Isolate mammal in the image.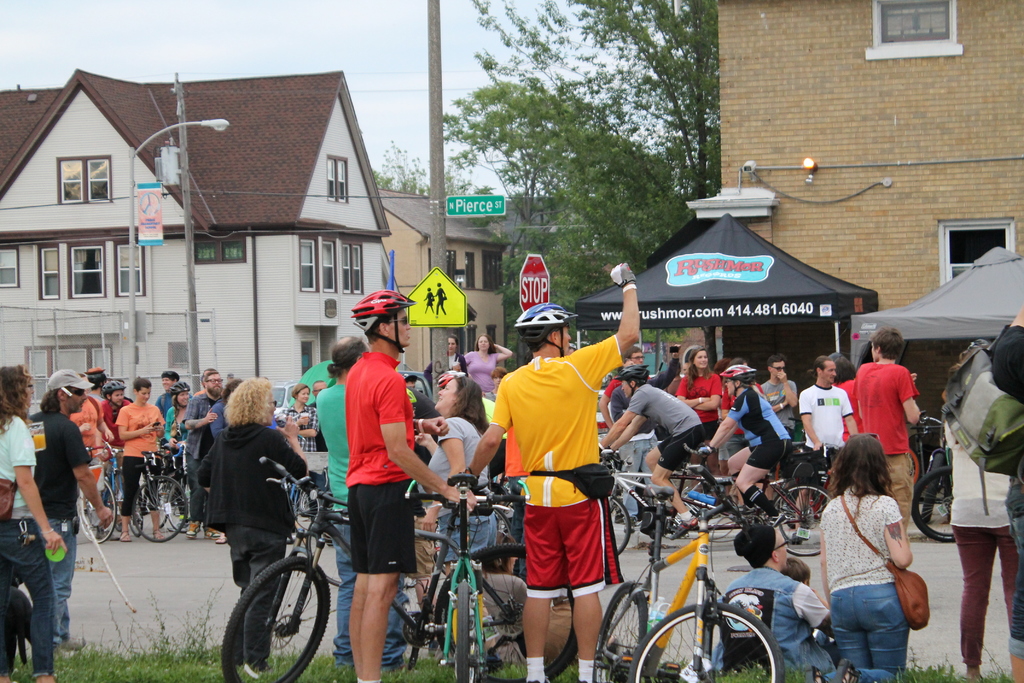
Isolated region: rect(948, 340, 1013, 677).
